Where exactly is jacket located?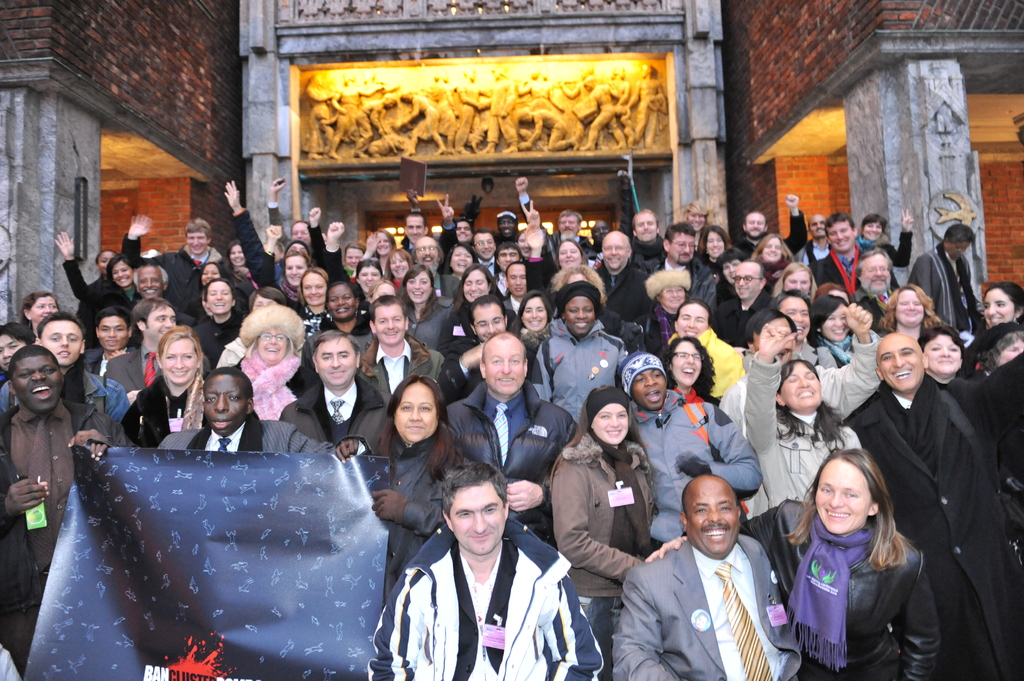
Its bounding box is (x1=643, y1=256, x2=719, y2=317).
